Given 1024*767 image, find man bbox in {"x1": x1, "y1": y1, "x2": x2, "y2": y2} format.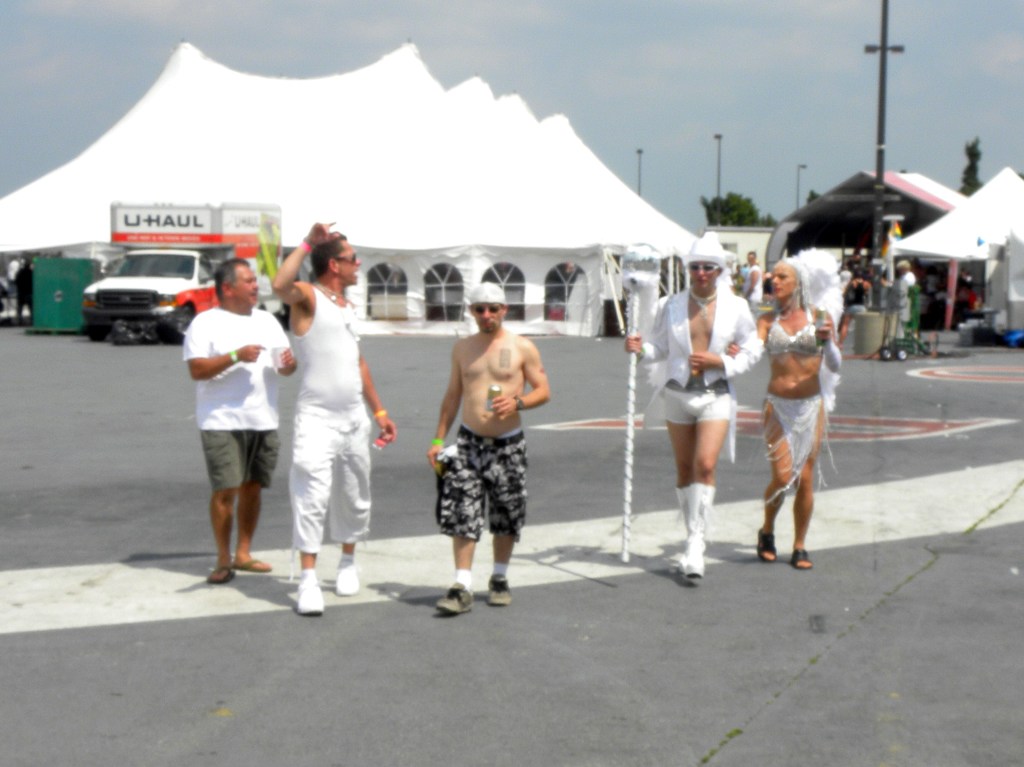
{"x1": 422, "y1": 297, "x2": 548, "y2": 604}.
